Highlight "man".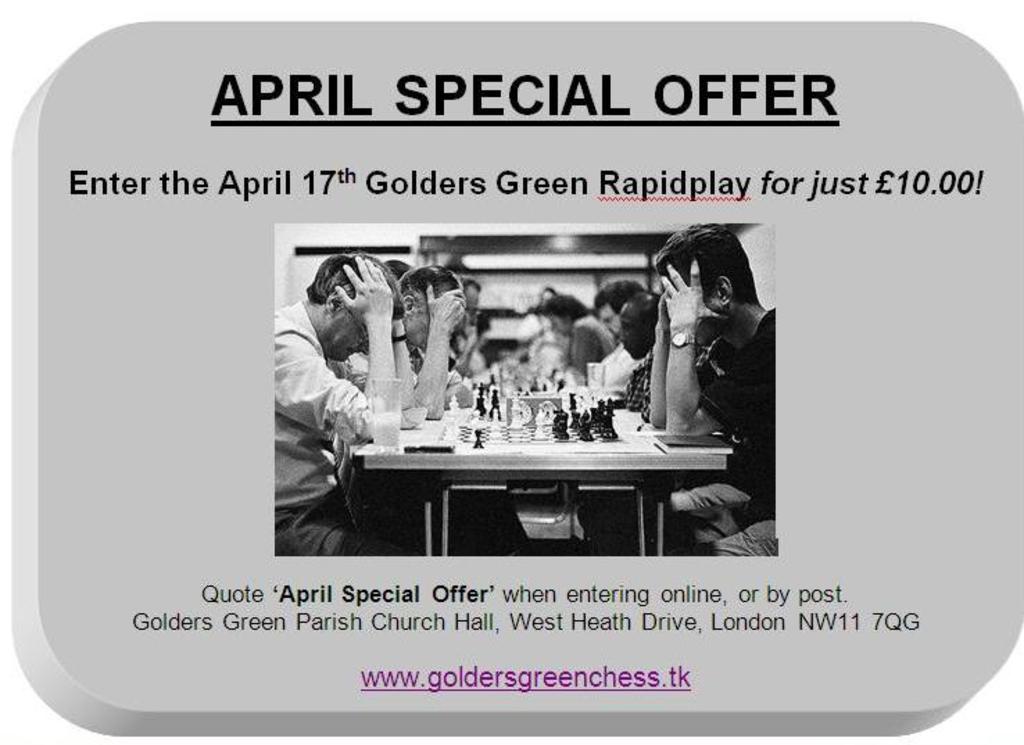
Highlighted region: (355,268,468,429).
